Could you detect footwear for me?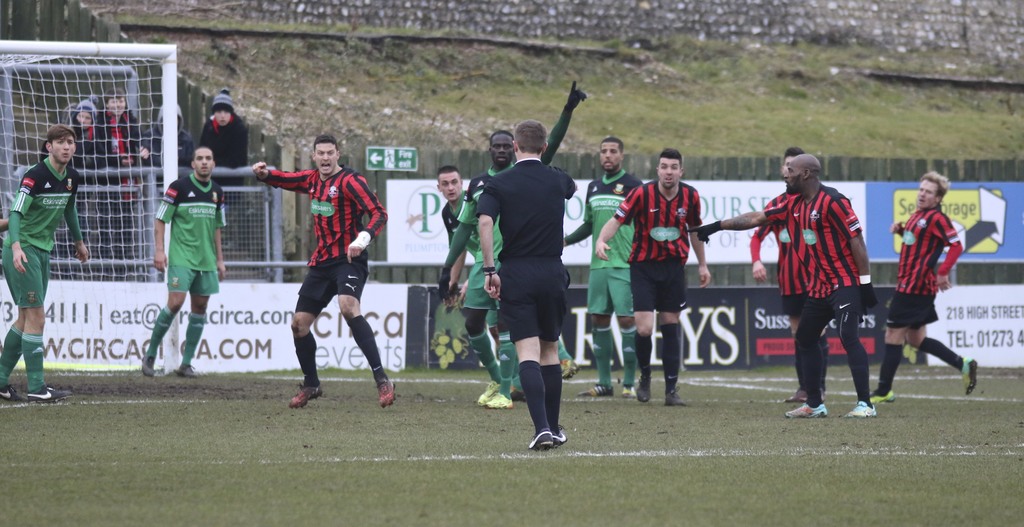
Detection result: 529,426,549,447.
